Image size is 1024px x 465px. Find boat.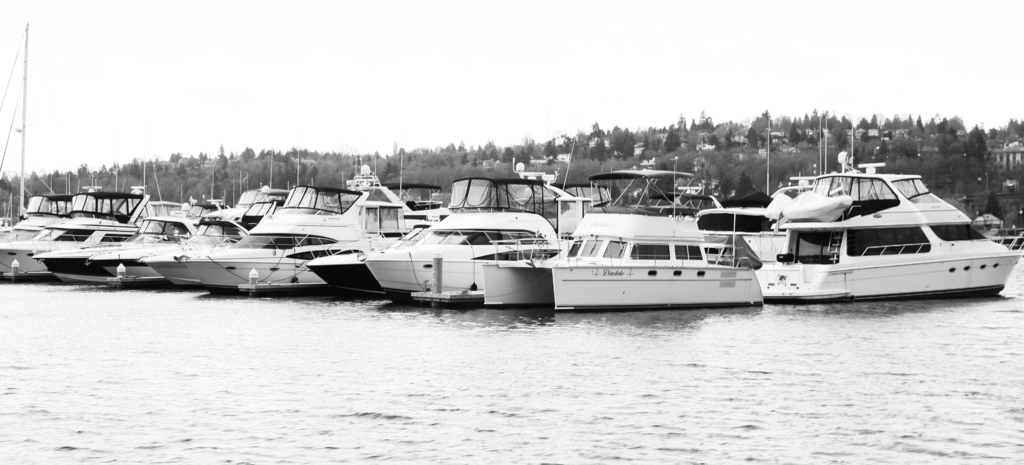
x1=206 y1=184 x2=397 y2=292.
